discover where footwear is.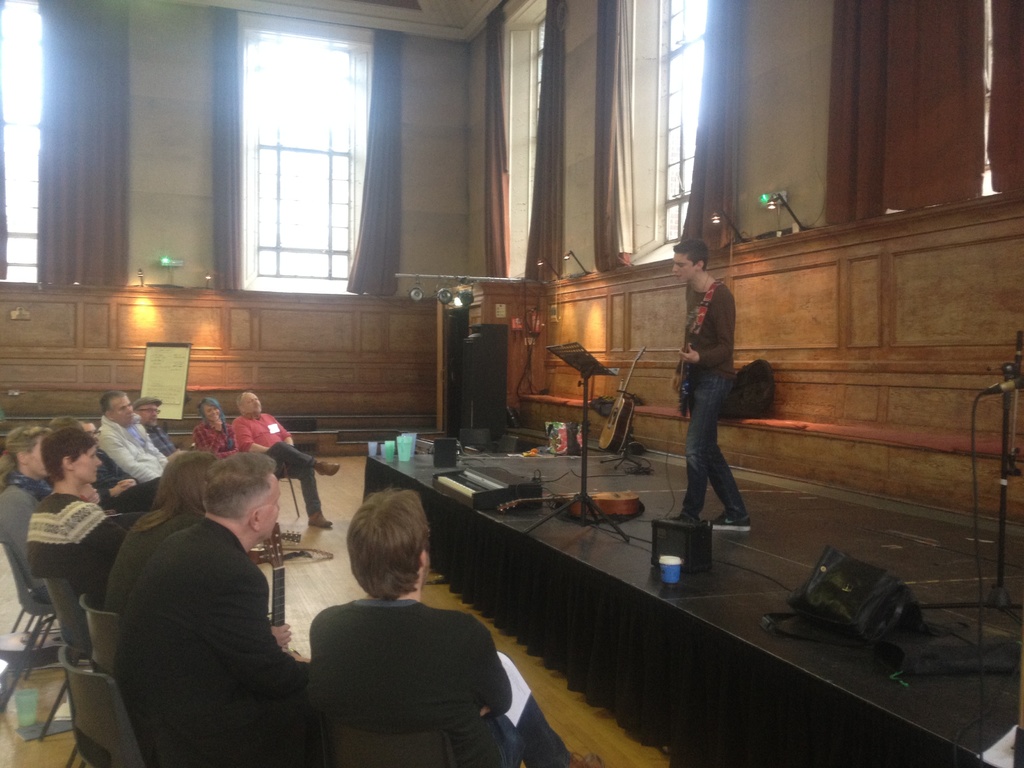
Discovered at (x1=672, y1=511, x2=698, y2=527).
